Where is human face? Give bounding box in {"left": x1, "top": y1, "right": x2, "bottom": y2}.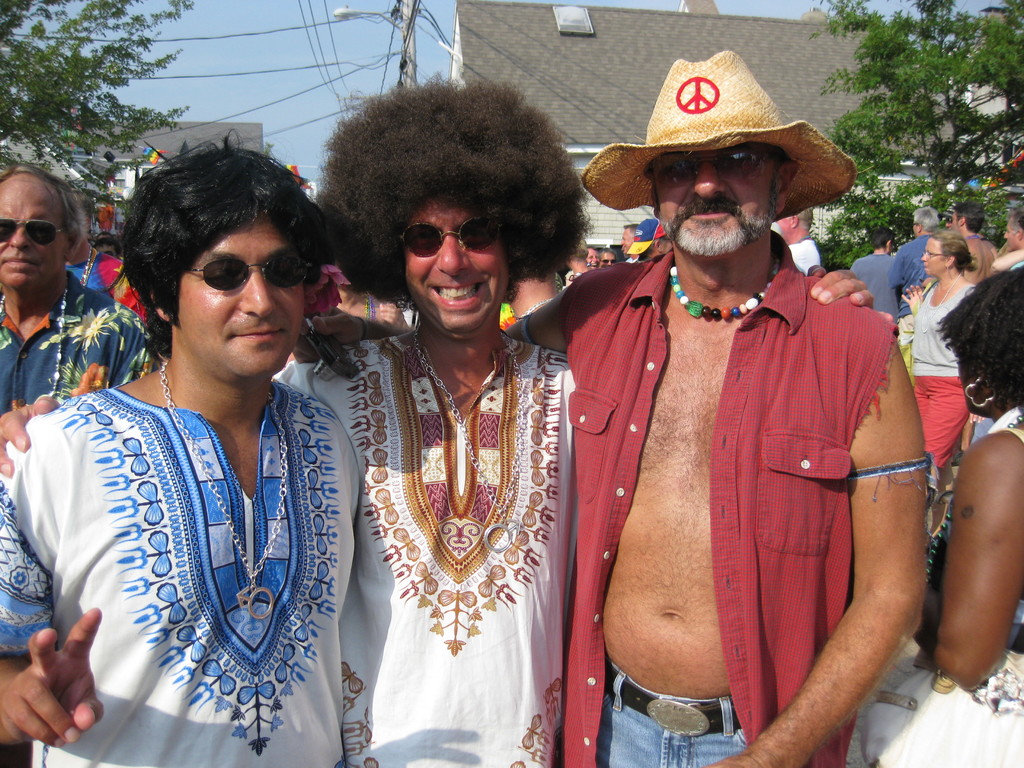
{"left": 922, "top": 236, "right": 947, "bottom": 278}.
